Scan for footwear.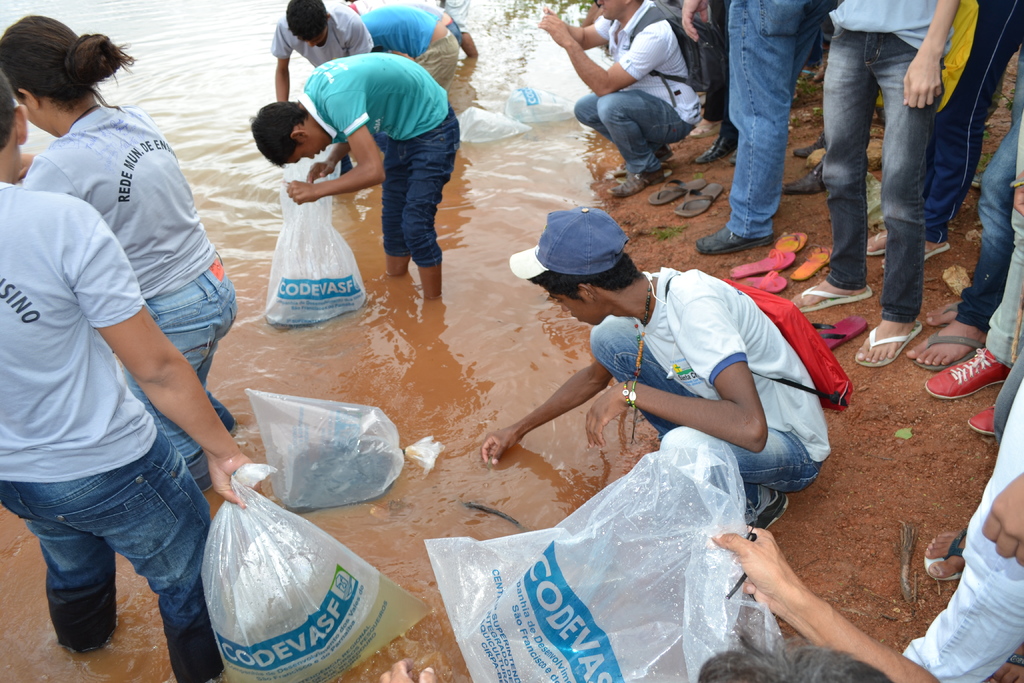
Scan result: bbox=[668, 184, 728, 215].
